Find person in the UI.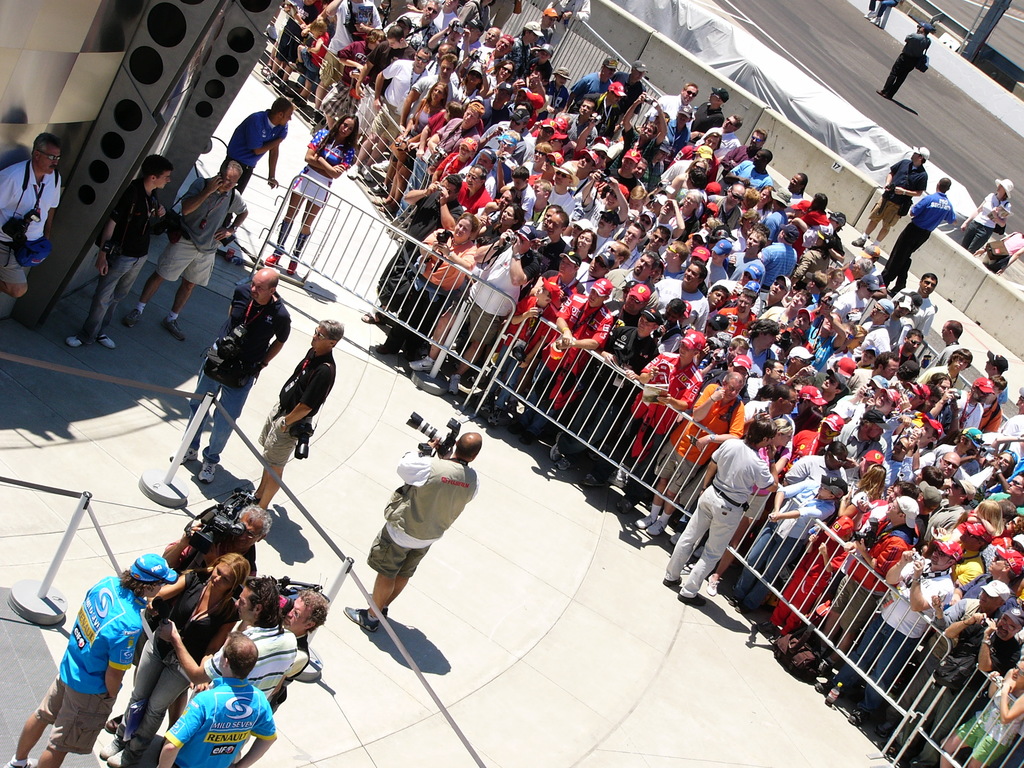
UI element at x1=61 y1=150 x2=177 y2=363.
